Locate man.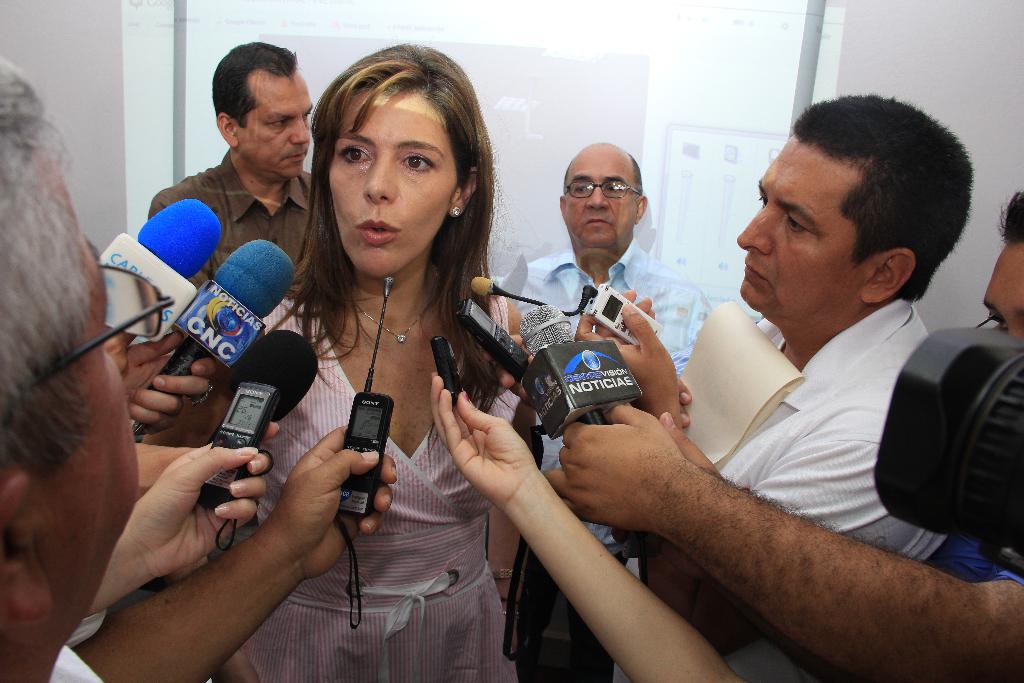
Bounding box: <region>496, 96, 971, 682</region>.
